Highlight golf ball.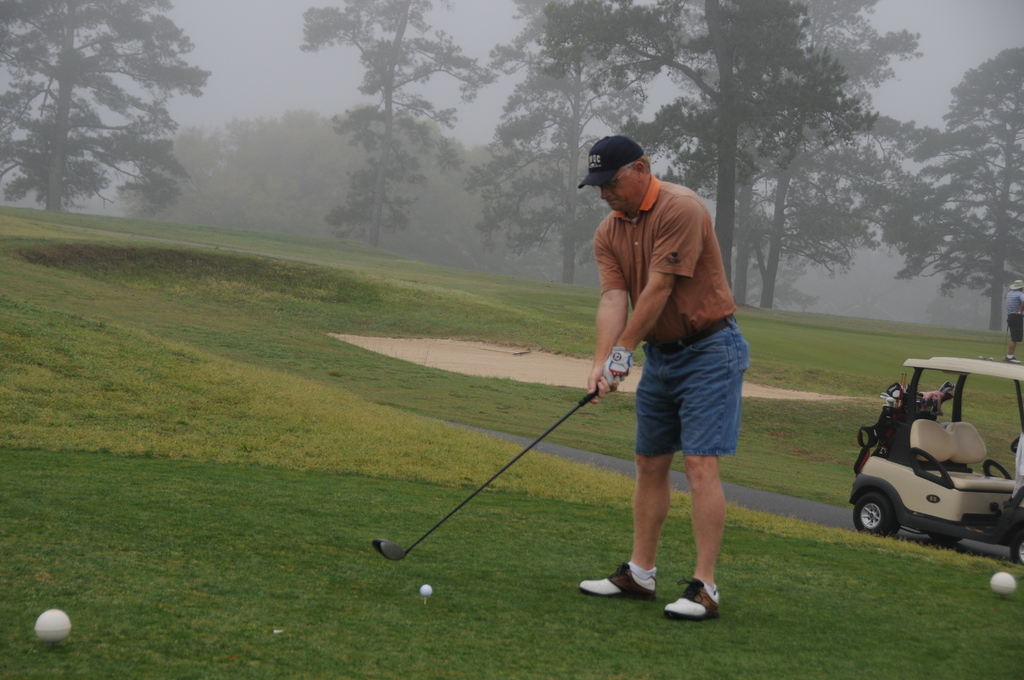
Highlighted region: bbox=(990, 569, 1019, 594).
